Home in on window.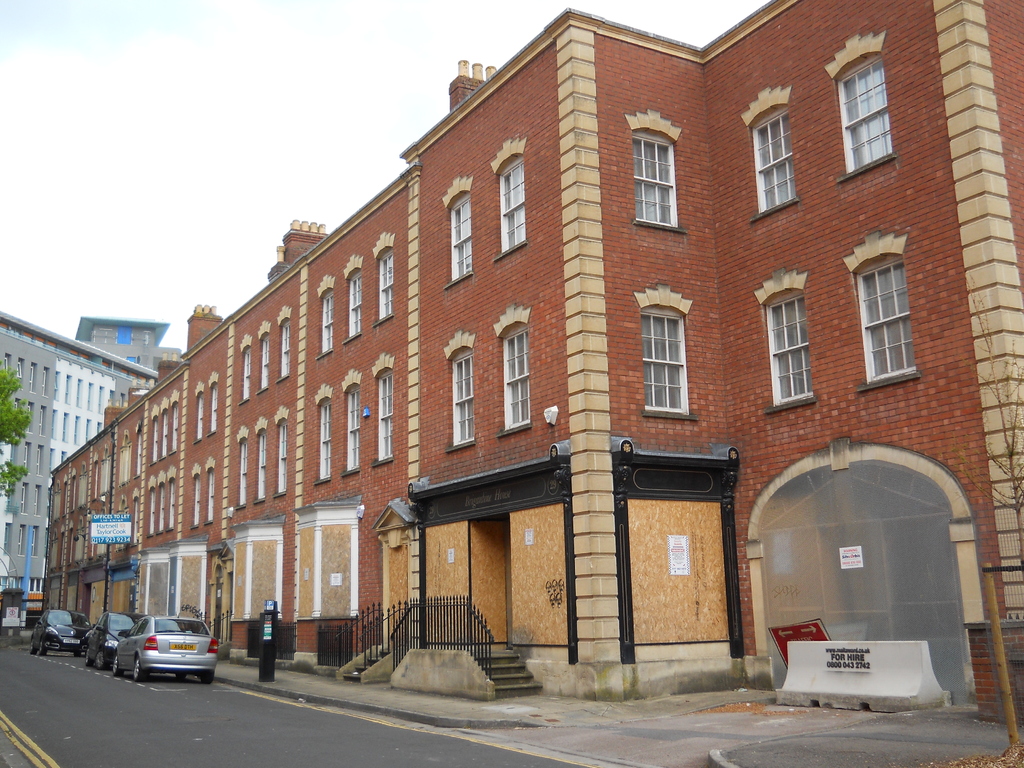
Homed in at 749 104 794 213.
